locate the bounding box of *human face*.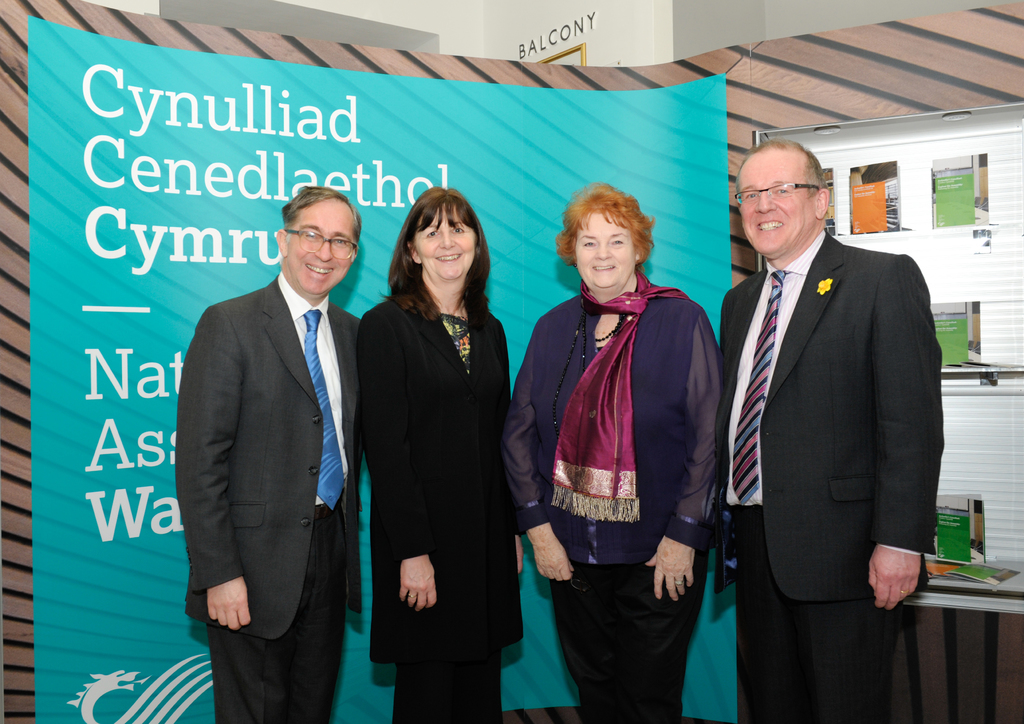
Bounding box: <bbox>738, 154, 814, 254</bbox>.
